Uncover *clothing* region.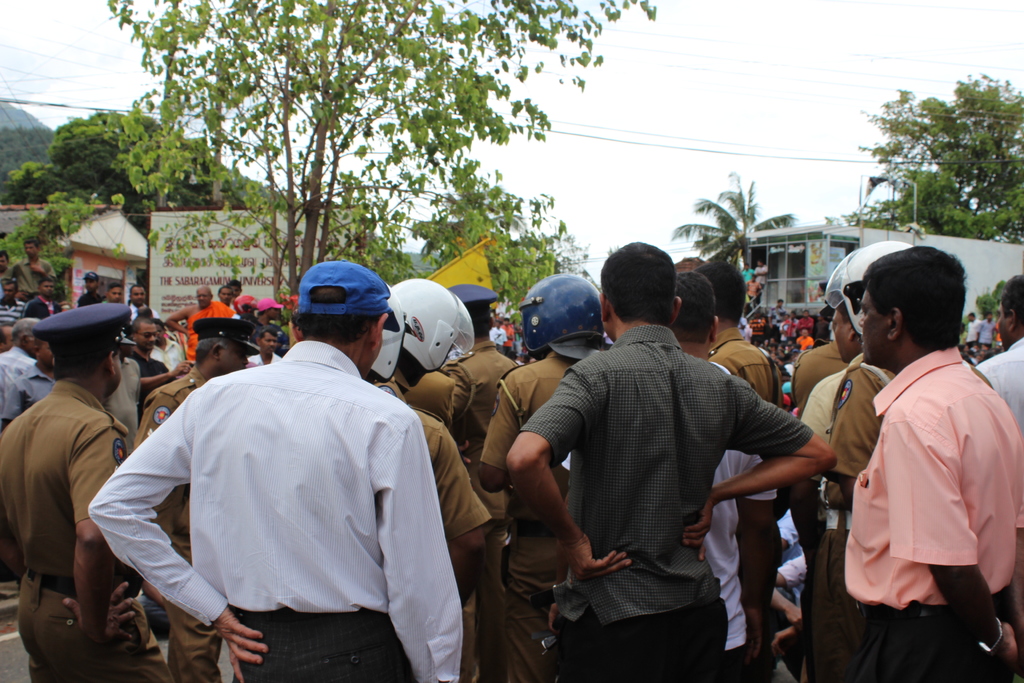
Uncovered: [left=981, top=343, right=1023, bottom=420].
